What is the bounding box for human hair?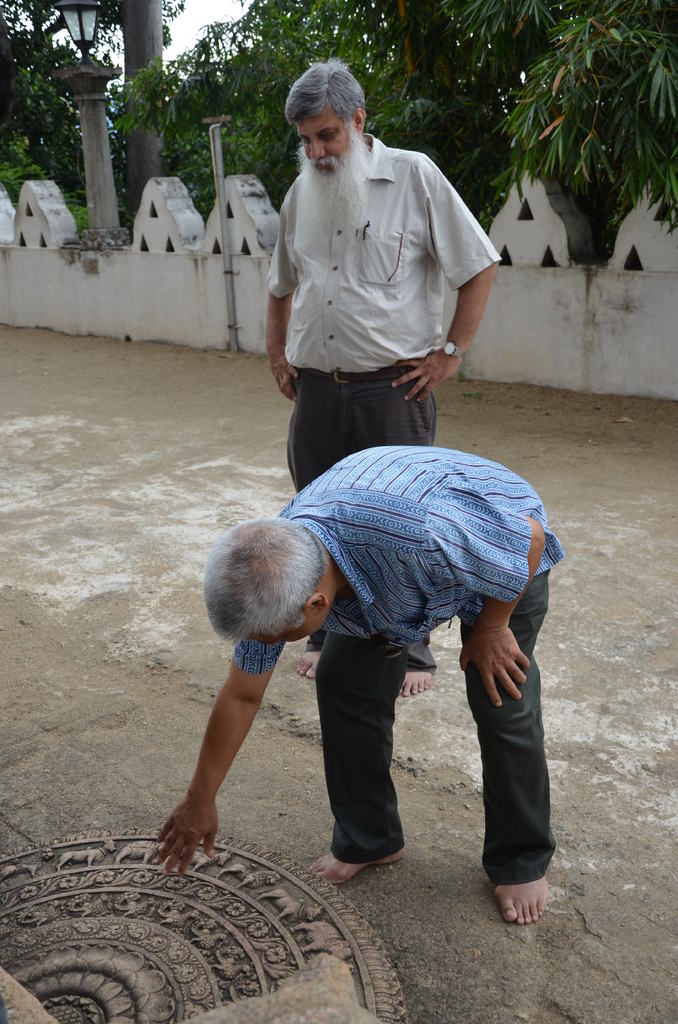
213, 512, 346, 652.
